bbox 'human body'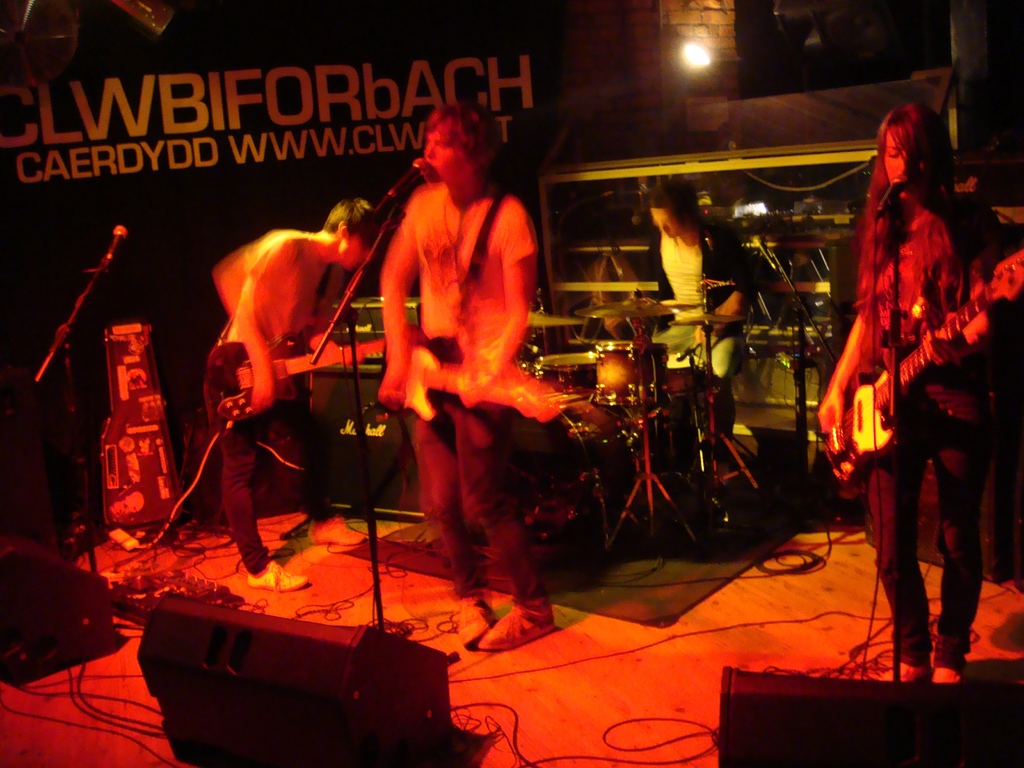
locate(829, 81, 986, 671)
